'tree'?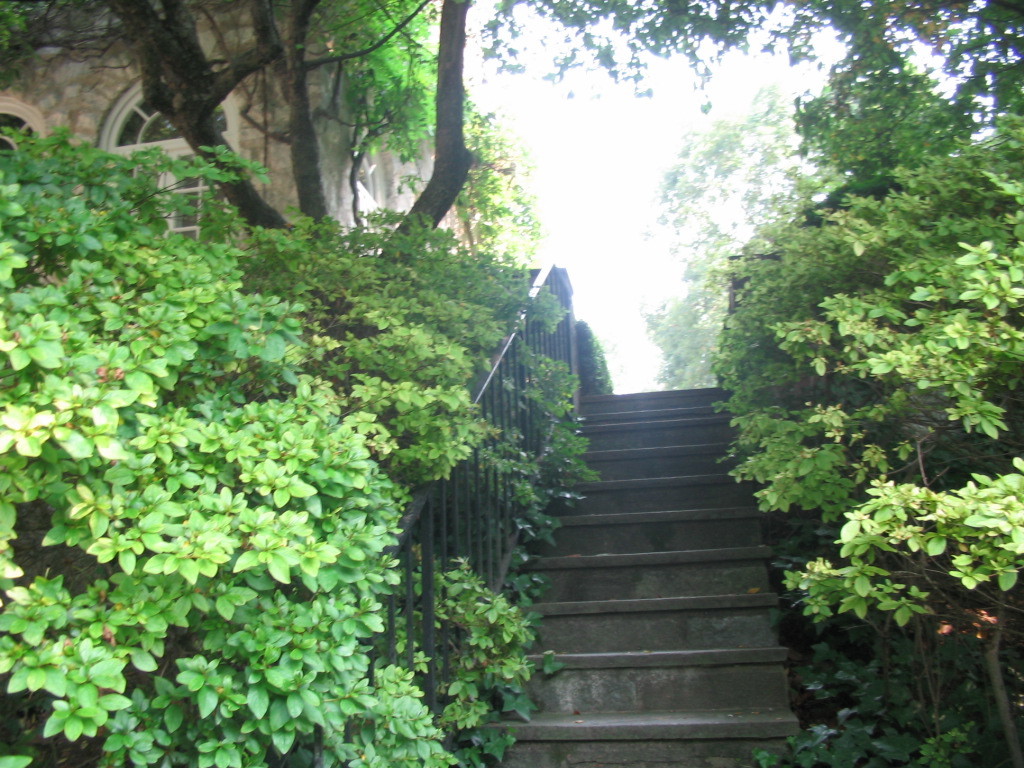
<box>461,0,1023,190</box>
